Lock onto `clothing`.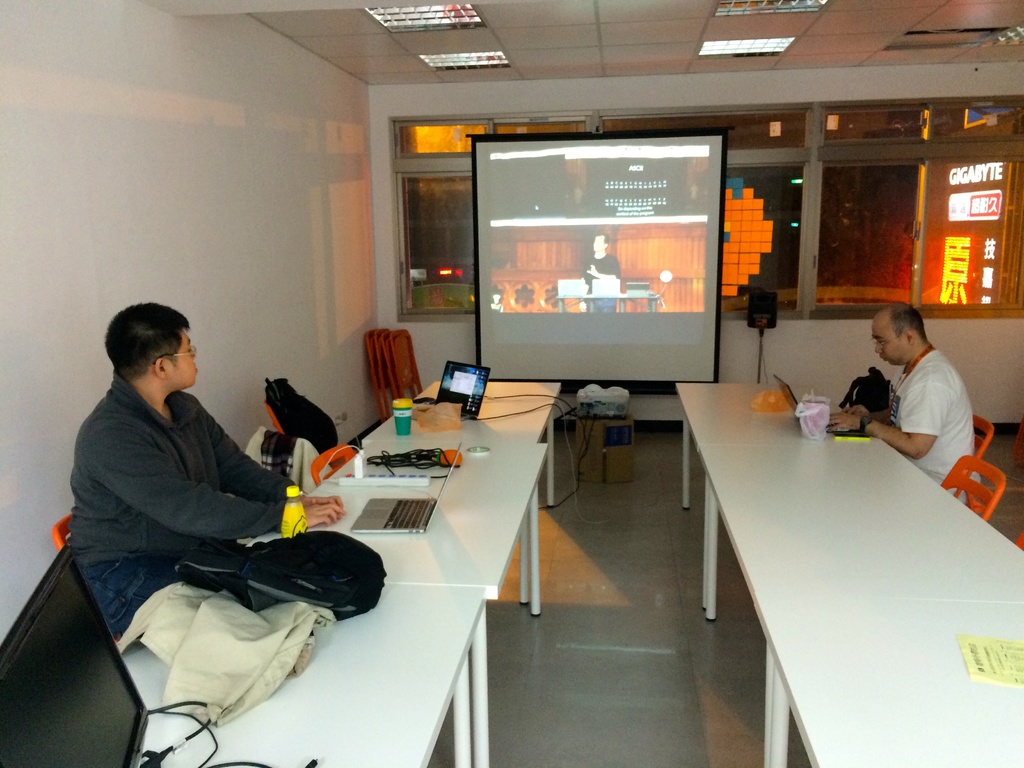
Locked: (51,298,344,710).
